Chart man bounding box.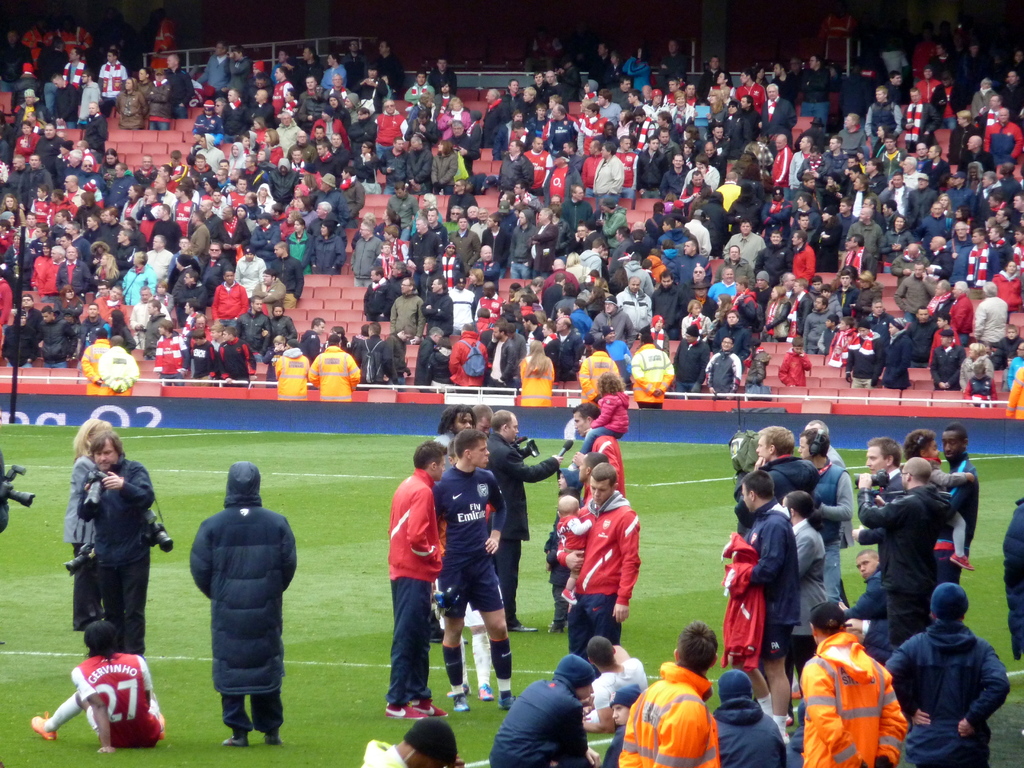
Charted: Rect(708, 669, 785, 767).
